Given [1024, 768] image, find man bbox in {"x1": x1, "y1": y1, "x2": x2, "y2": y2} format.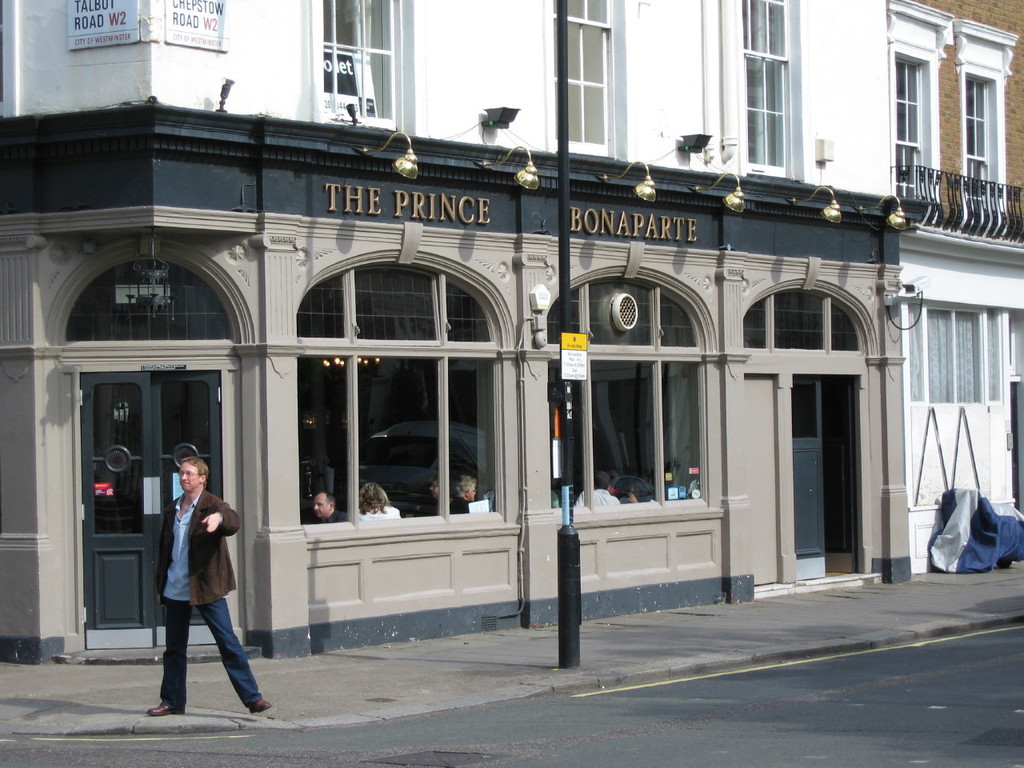
{"x1": 314, "y1": 488, "x2": 345, "y2": 520}.
